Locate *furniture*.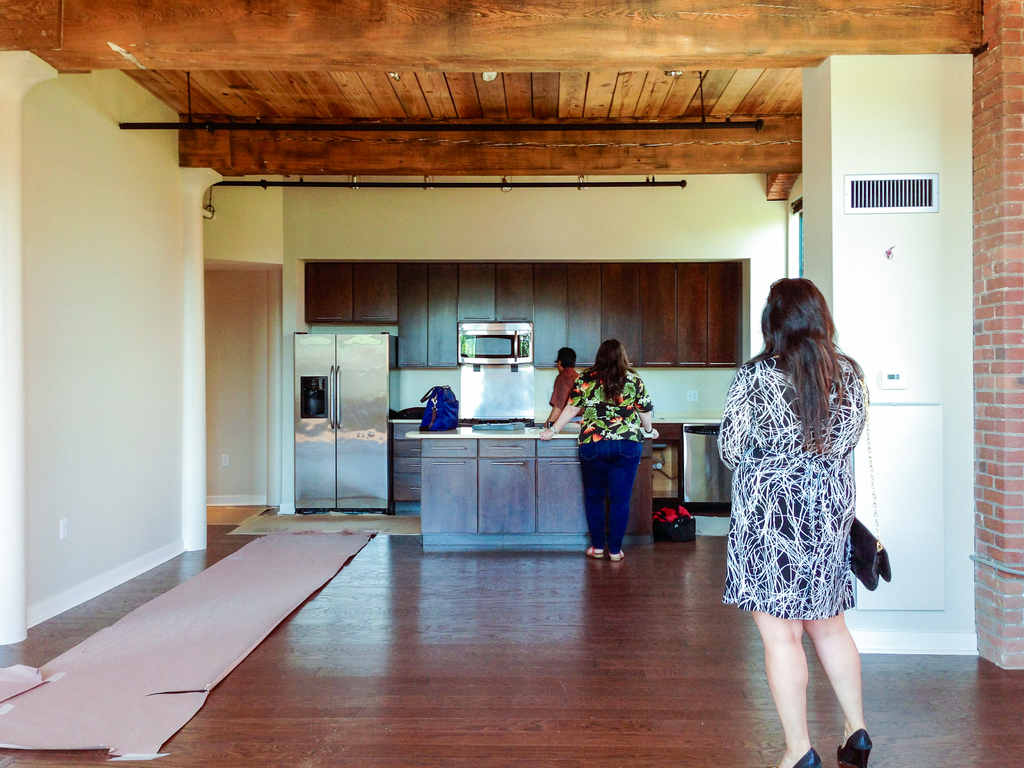
Bounding box: detection(404, 422, 652, 547).
